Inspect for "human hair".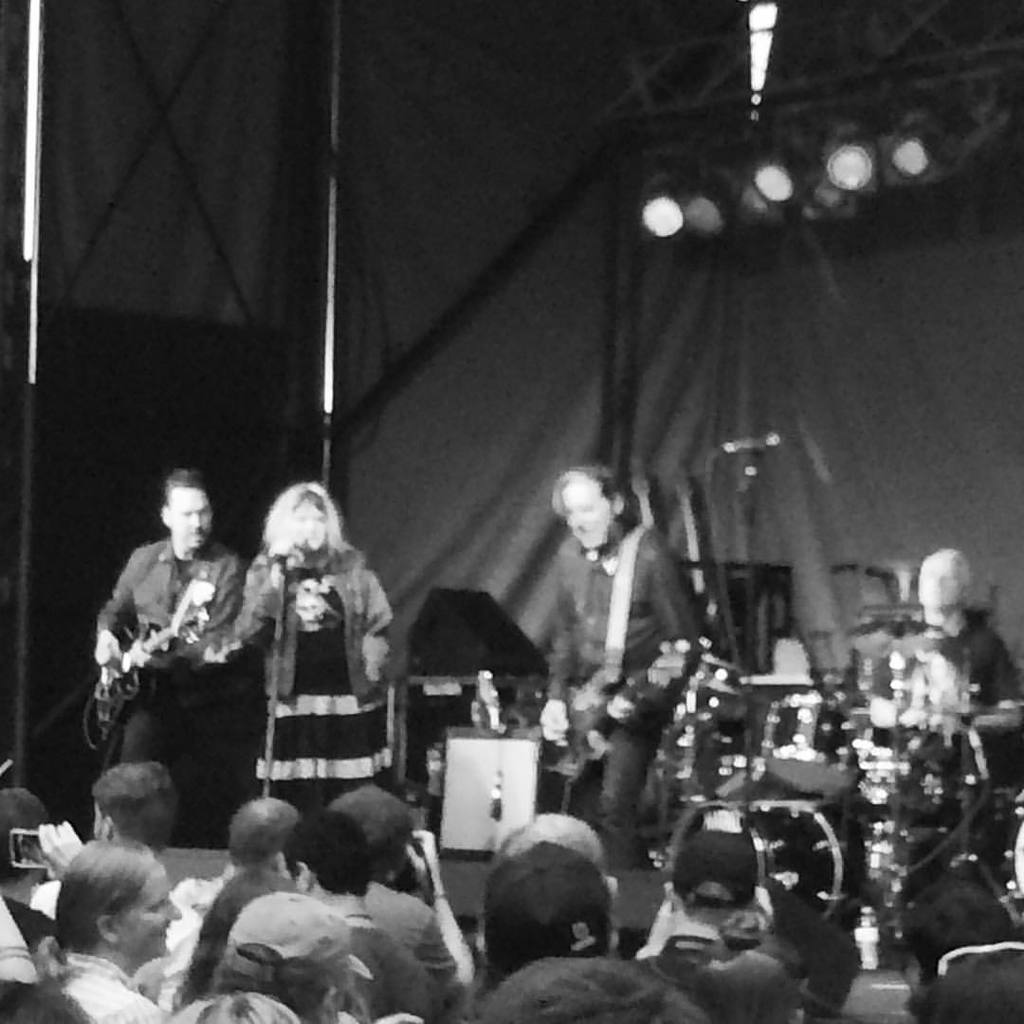
Inspection: (left=704, top=950, right=798, bottom=1023).
